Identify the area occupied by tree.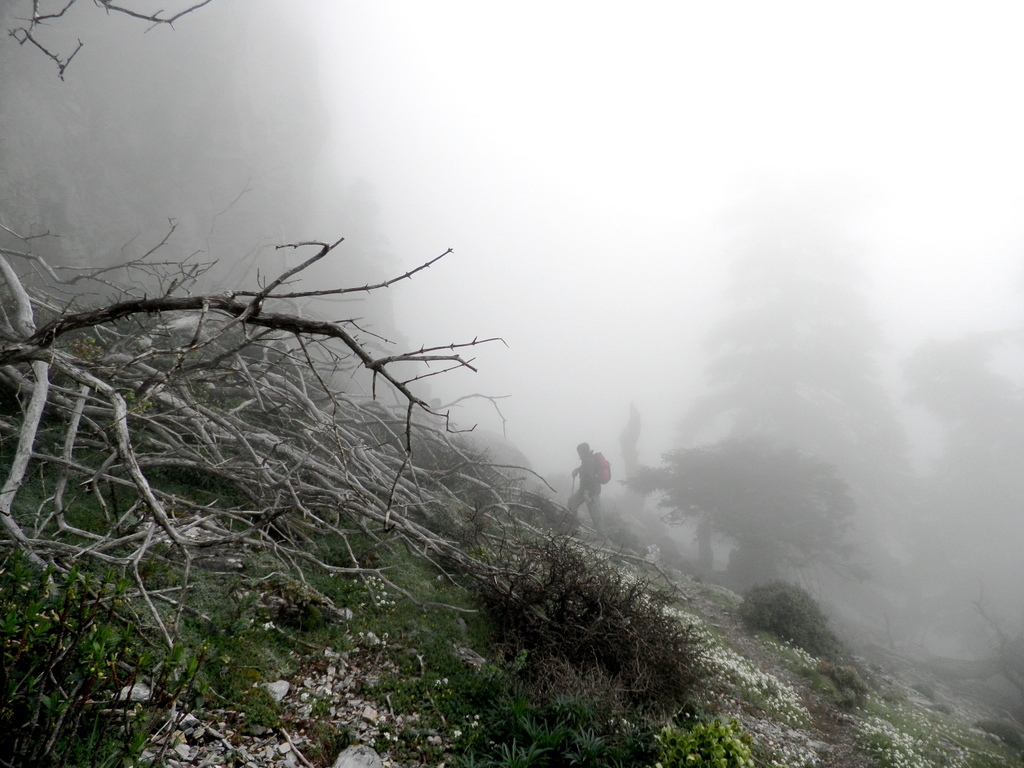
Area: detection(907, 318, 1023, 680).
